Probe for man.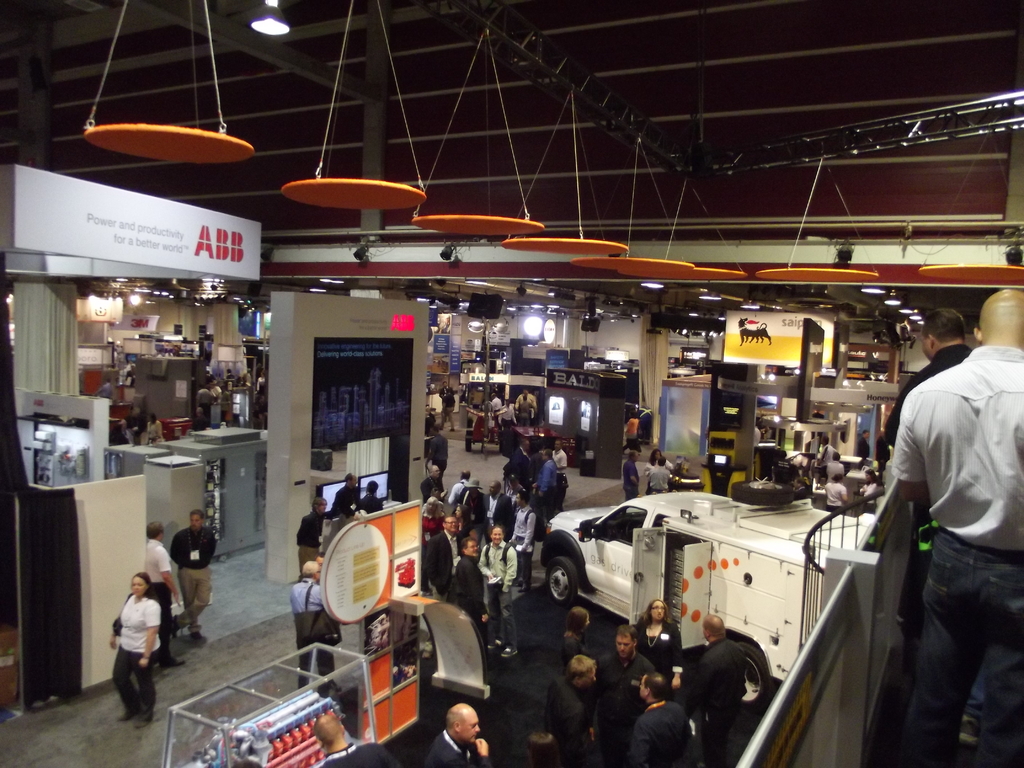
Probe result: crop(541, 454, 558, 516).
